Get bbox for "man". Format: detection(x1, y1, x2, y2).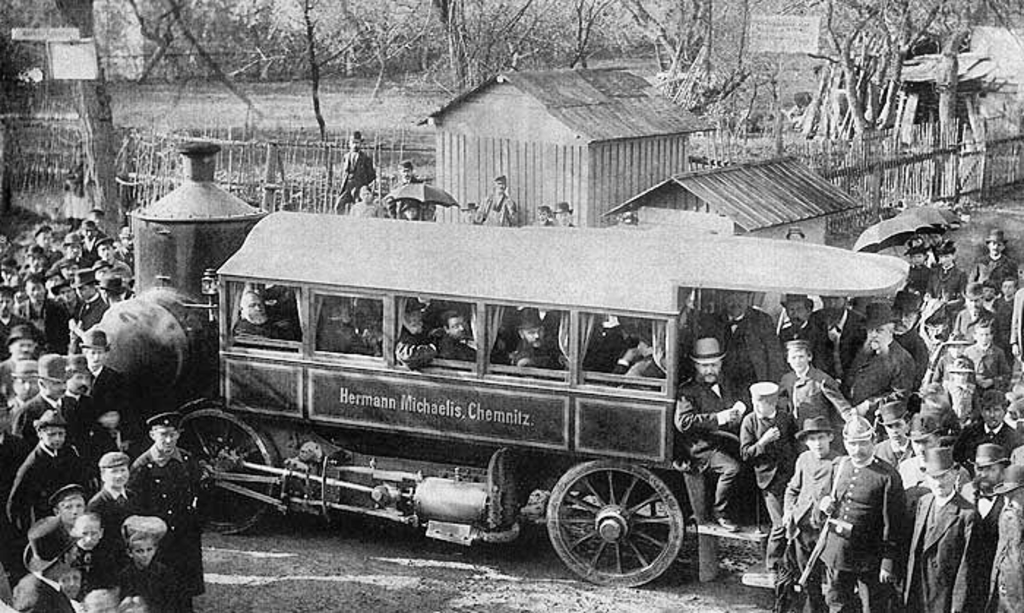
detection(67, 348, 95, 437).
